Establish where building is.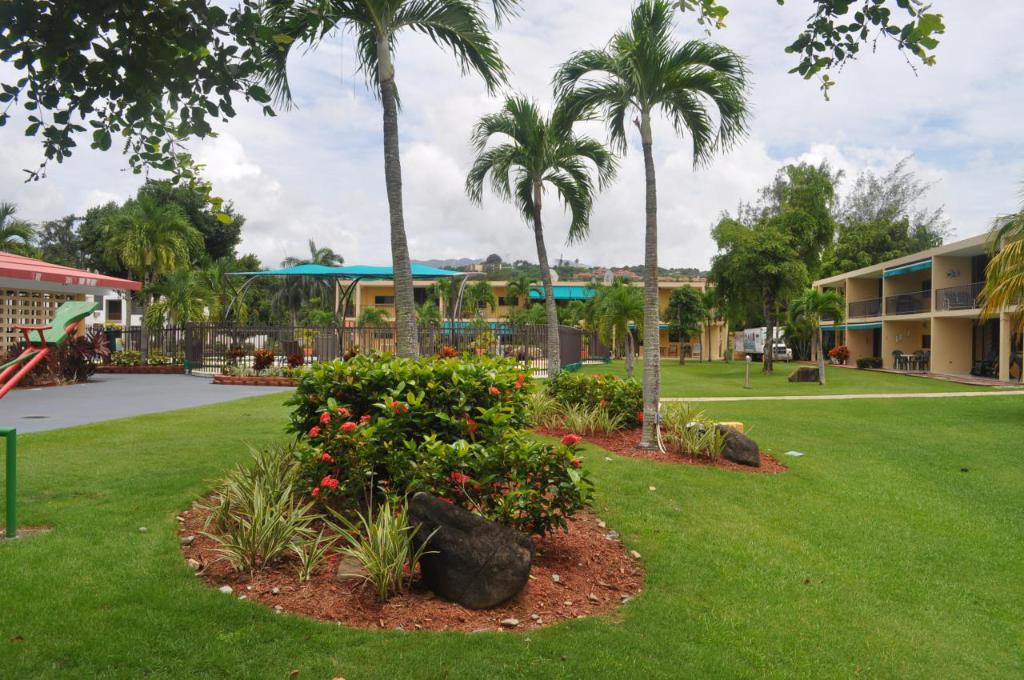
Established at (811,221,1022,374).
